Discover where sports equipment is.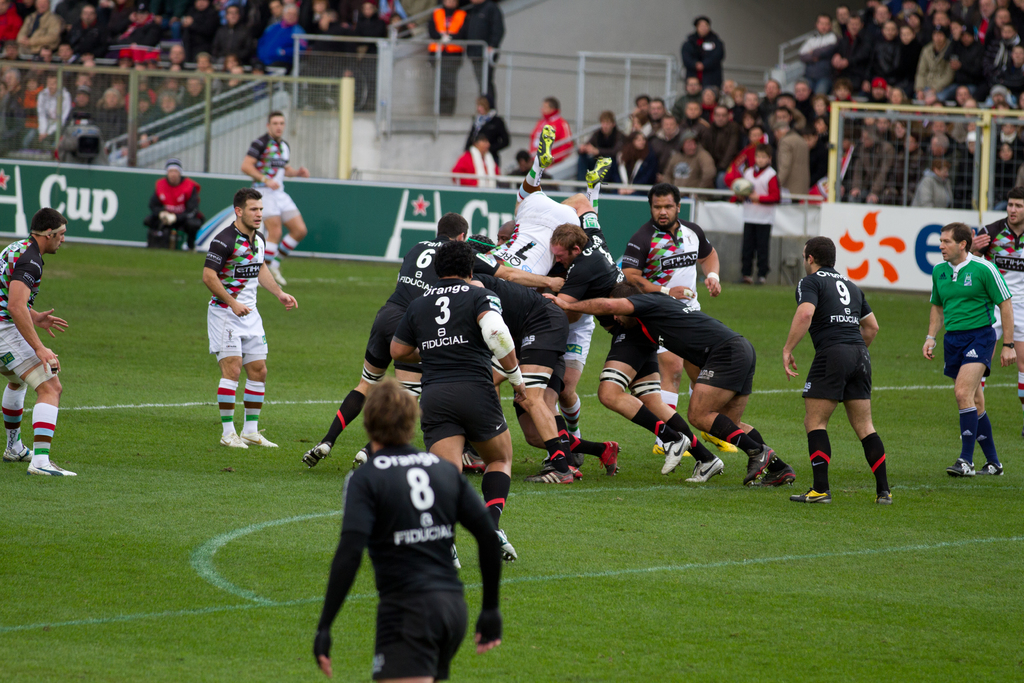
Discovered at locate(302, 441, 331, 467).
